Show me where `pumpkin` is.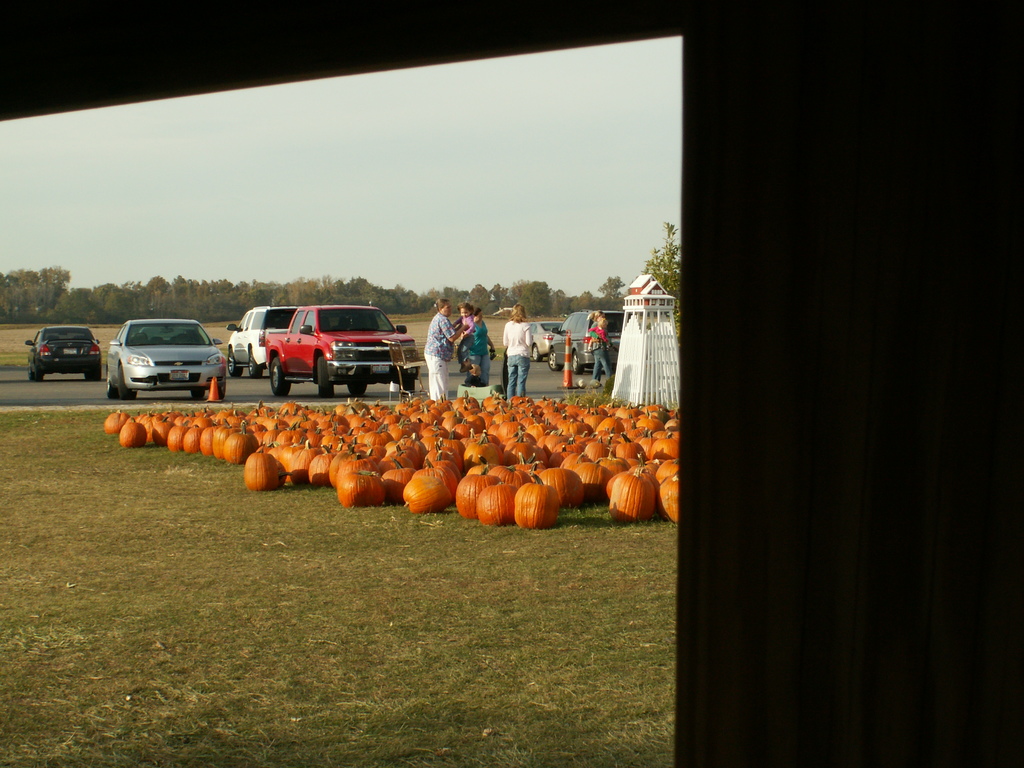
`pumpkin` is at x1=514 y1=468 x2=550 y2=527.
